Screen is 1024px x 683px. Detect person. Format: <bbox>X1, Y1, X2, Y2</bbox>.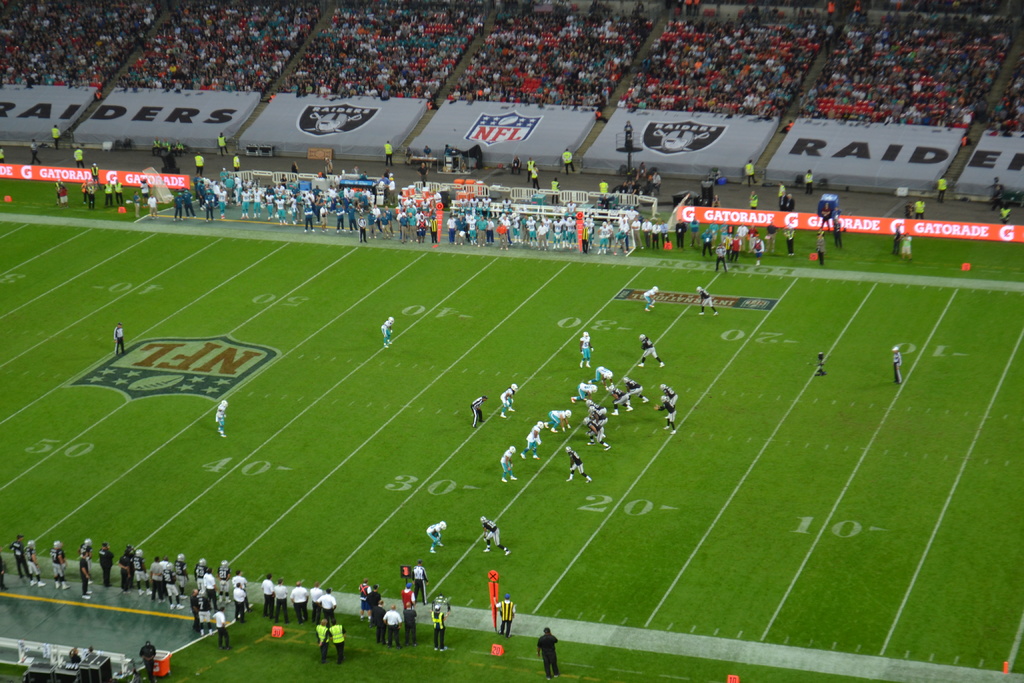
<bbox>216, 401, 227, 436</bbox>.
